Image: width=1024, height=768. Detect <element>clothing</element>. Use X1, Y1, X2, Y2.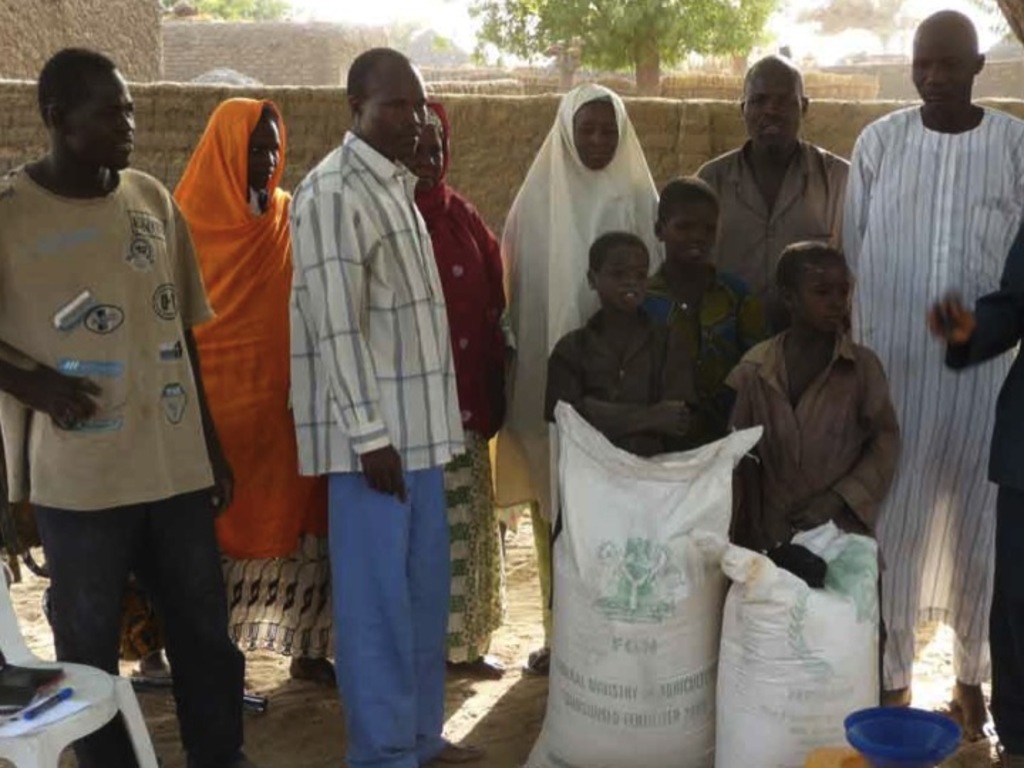
722, 317, 912, 565.
